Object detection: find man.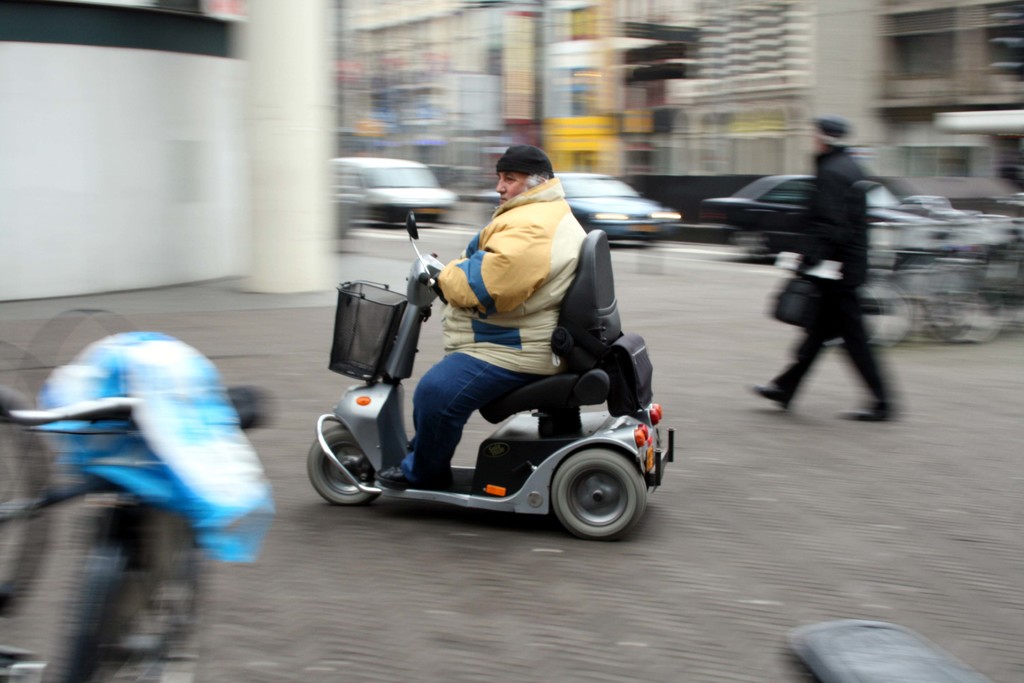
region(755, 103, 911, 425).
